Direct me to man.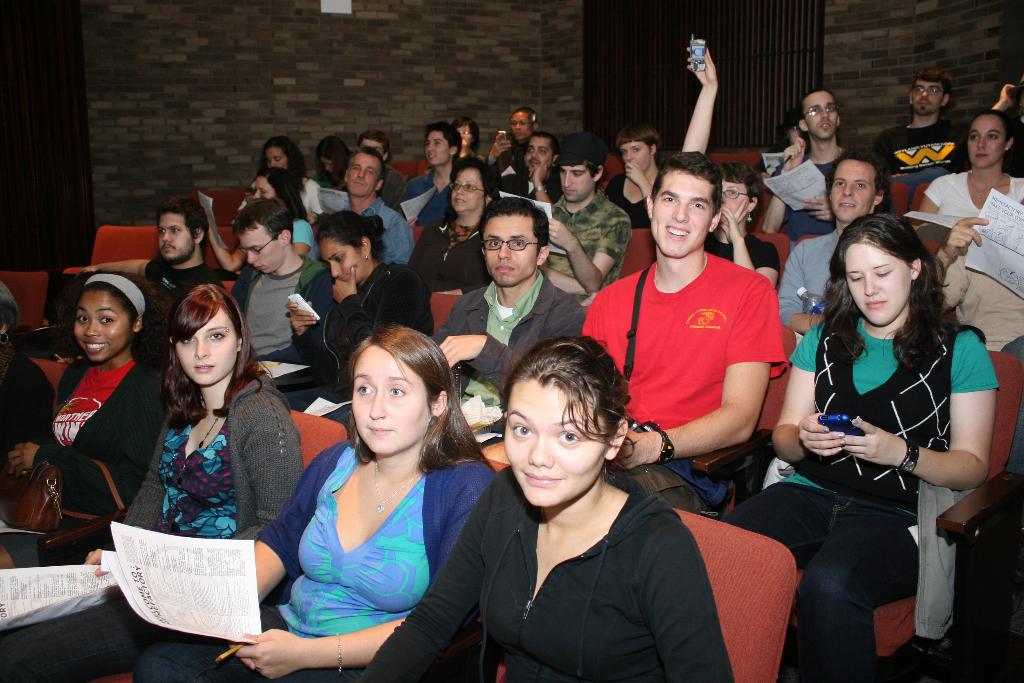
Direction: (539,142,635,299).
